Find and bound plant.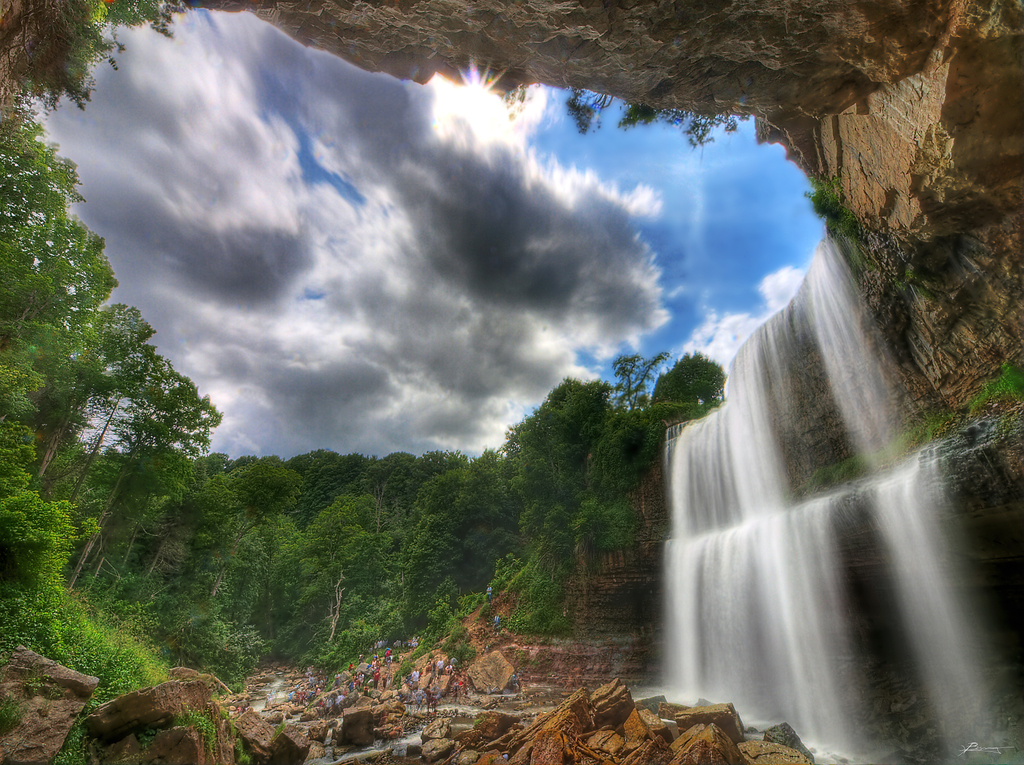
Bound: l=393, t=604, r=479, b=683.
